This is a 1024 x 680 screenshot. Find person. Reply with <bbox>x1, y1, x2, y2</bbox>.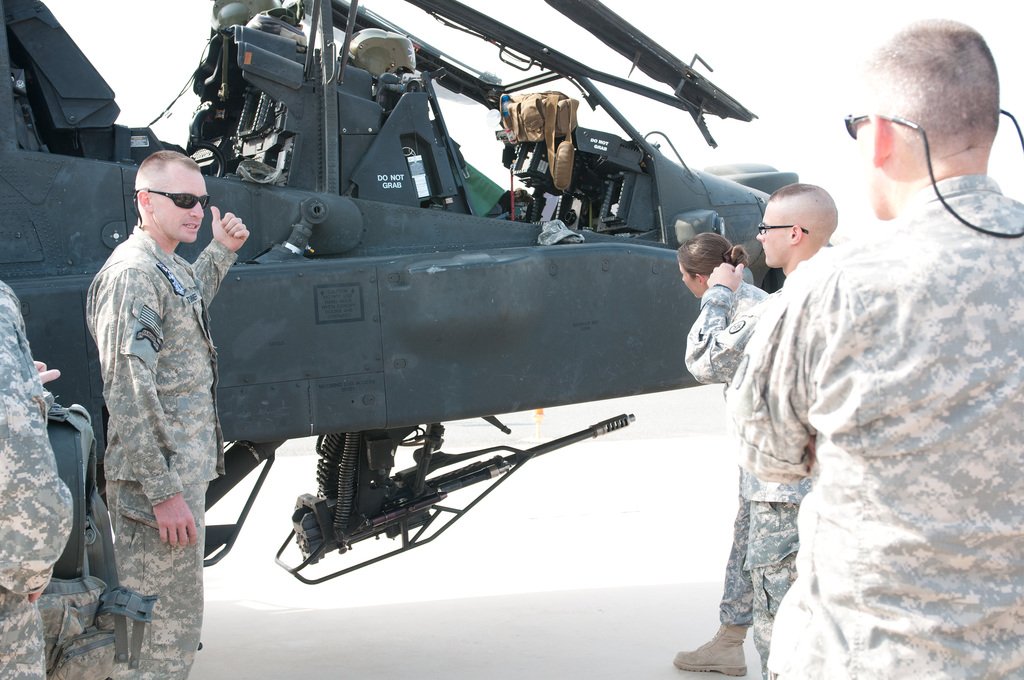
<bbox>669, 231, 758, 670</bbox>.
